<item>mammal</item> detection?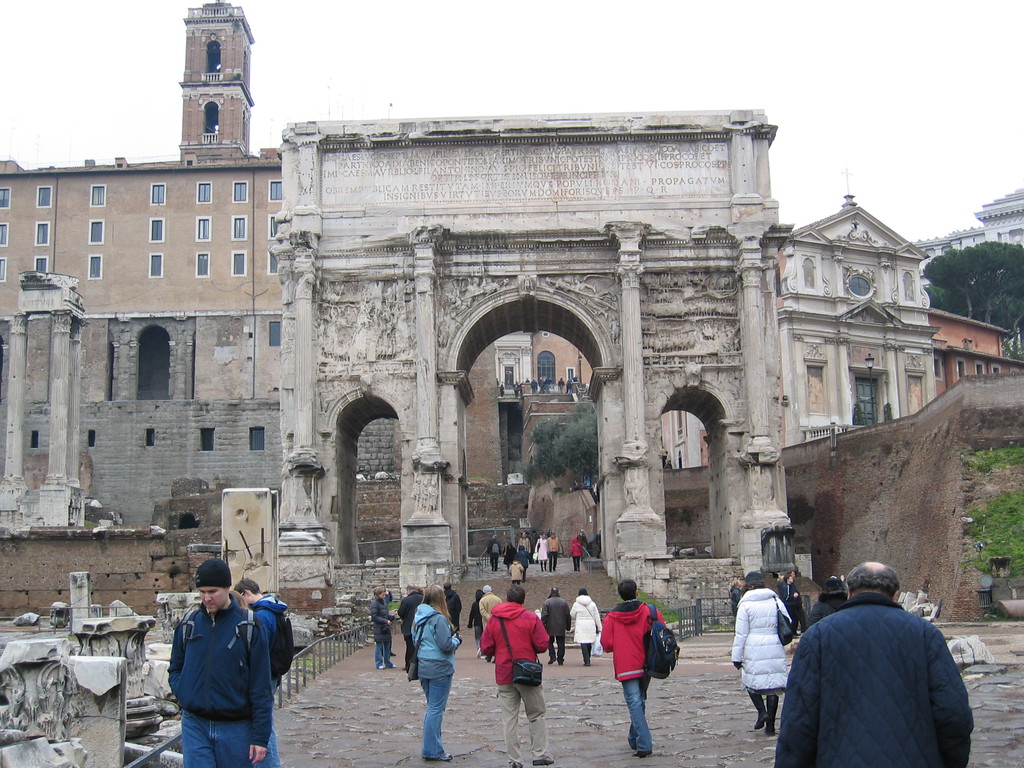
547/532/563/572
